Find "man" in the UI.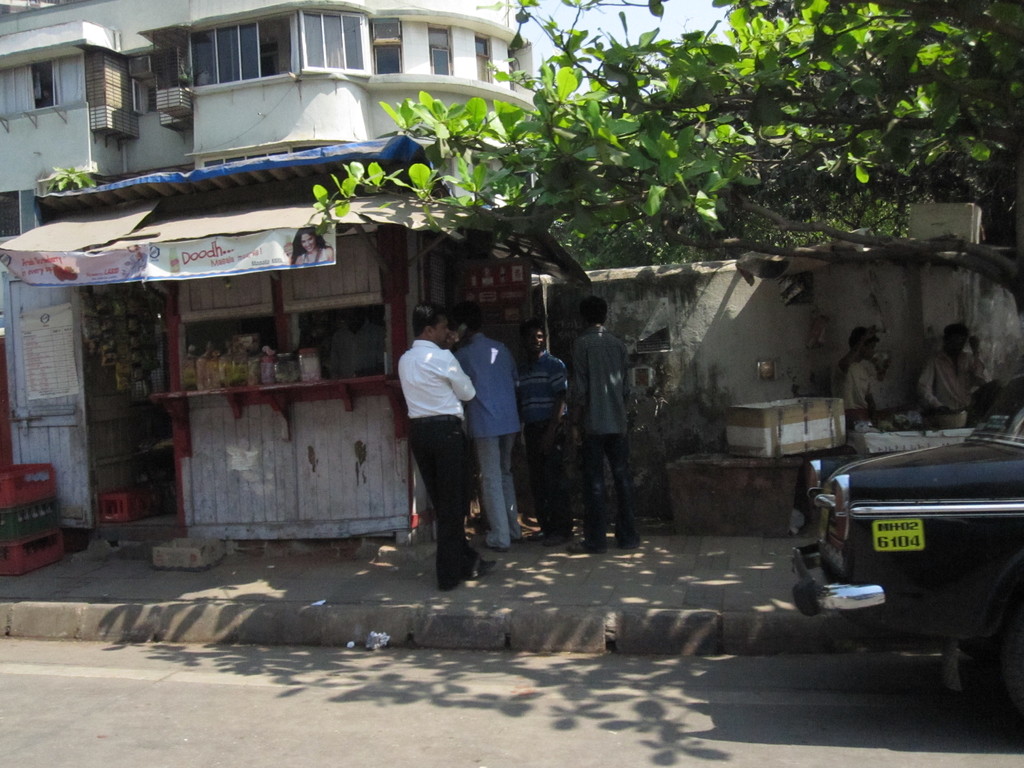
UI element at pyautogui.locateOnScreen(835, 327, 877, 431).
